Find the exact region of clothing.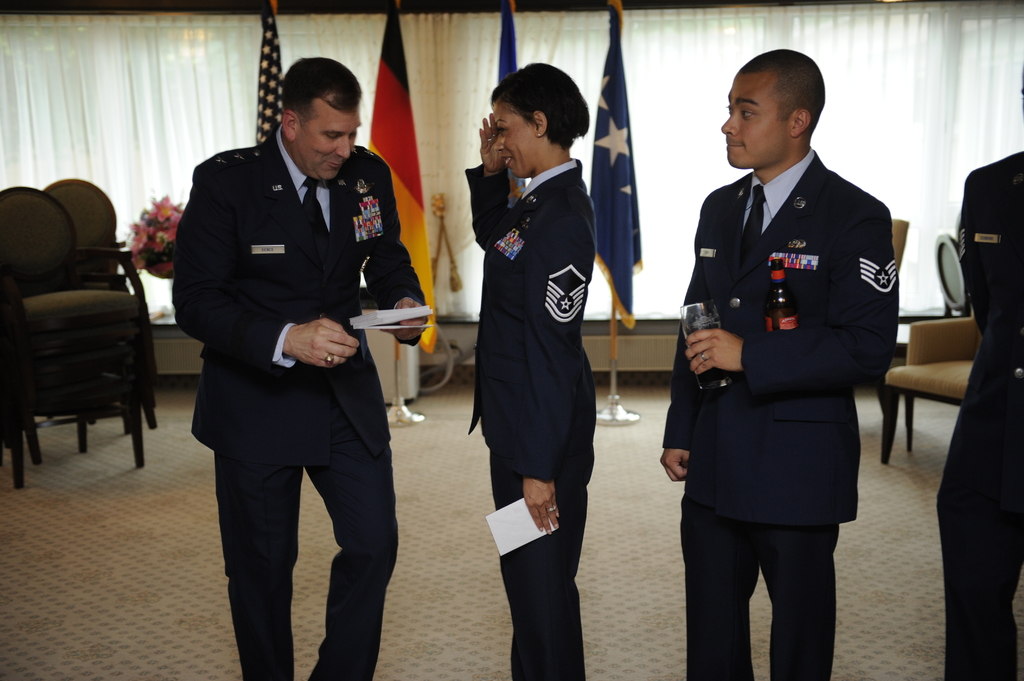
Exact region: BBox(465, 159, 596, 680).
